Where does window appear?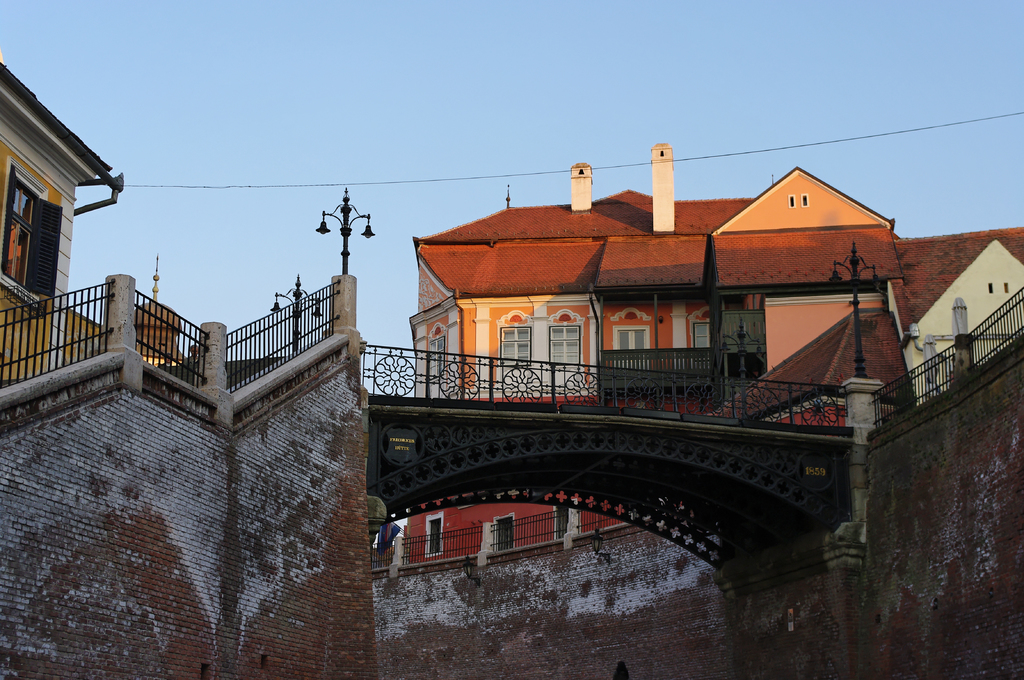
Appears at region(422, 509, 442, 557).
